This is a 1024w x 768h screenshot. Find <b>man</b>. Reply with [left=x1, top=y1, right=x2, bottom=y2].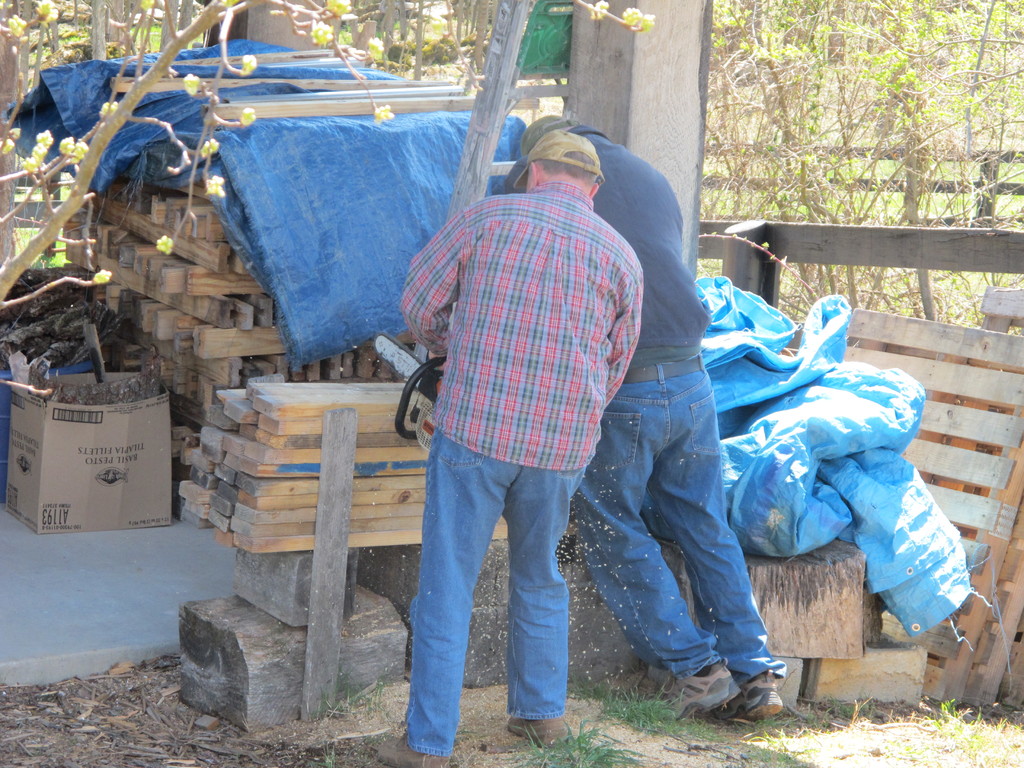
[left=505, top=116, right=789, bottom=719].
